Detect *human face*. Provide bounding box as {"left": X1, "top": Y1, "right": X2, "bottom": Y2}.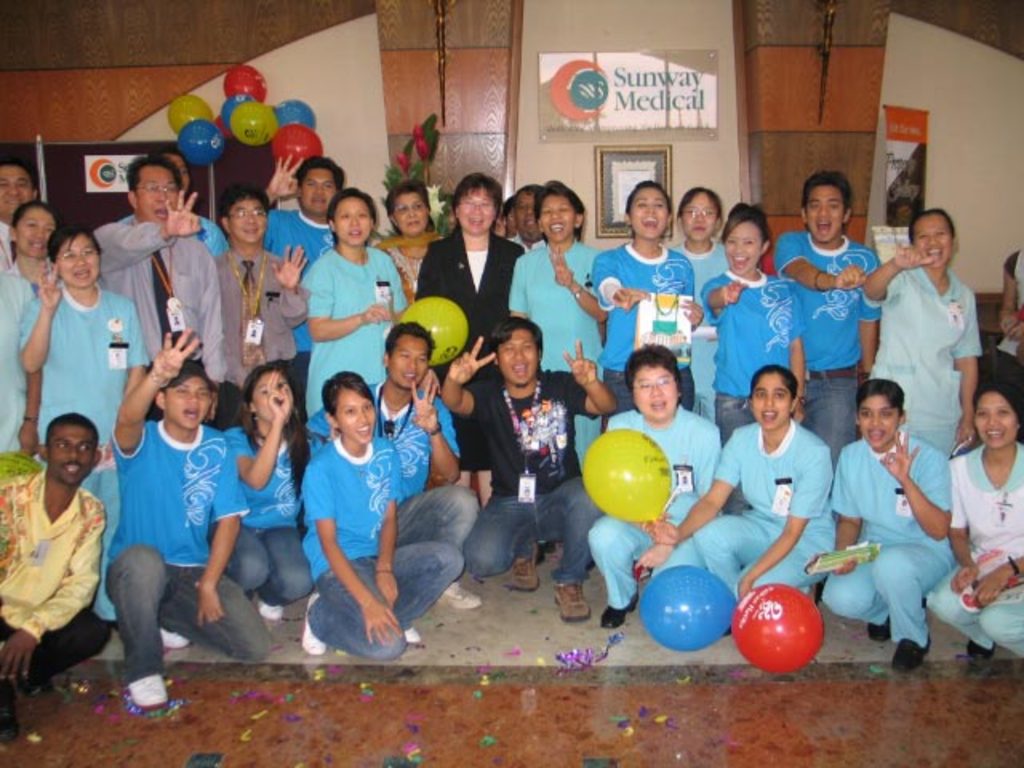
{"left": 627, "top": 187, "right": 669, "bottom": 238}.
